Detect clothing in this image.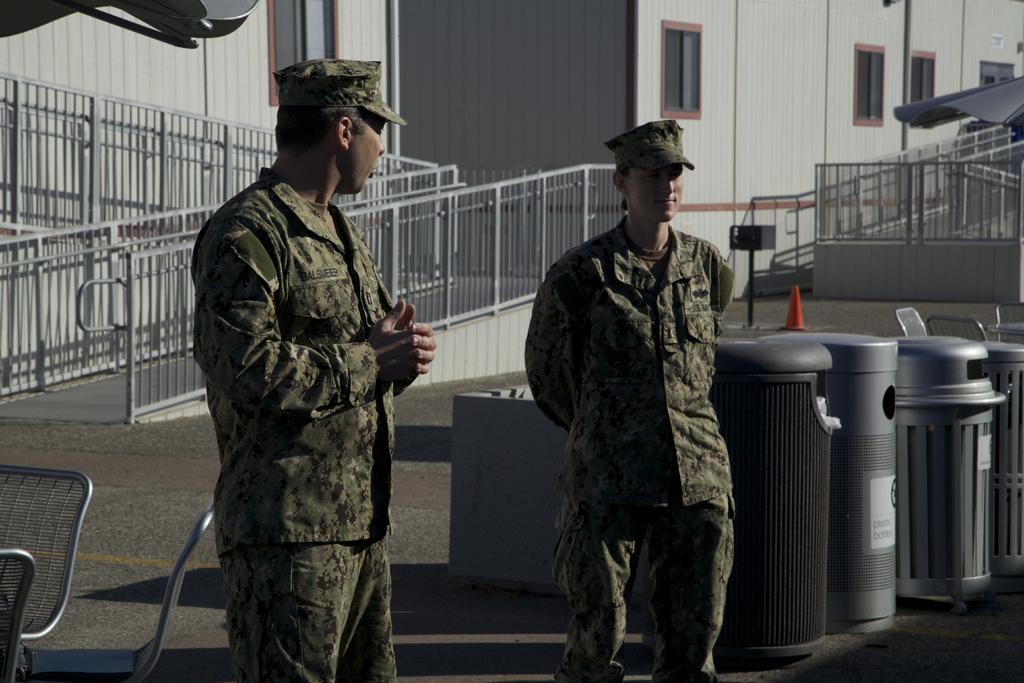
Detection: (x1=529, y1=153, x2=757, y2=662).
